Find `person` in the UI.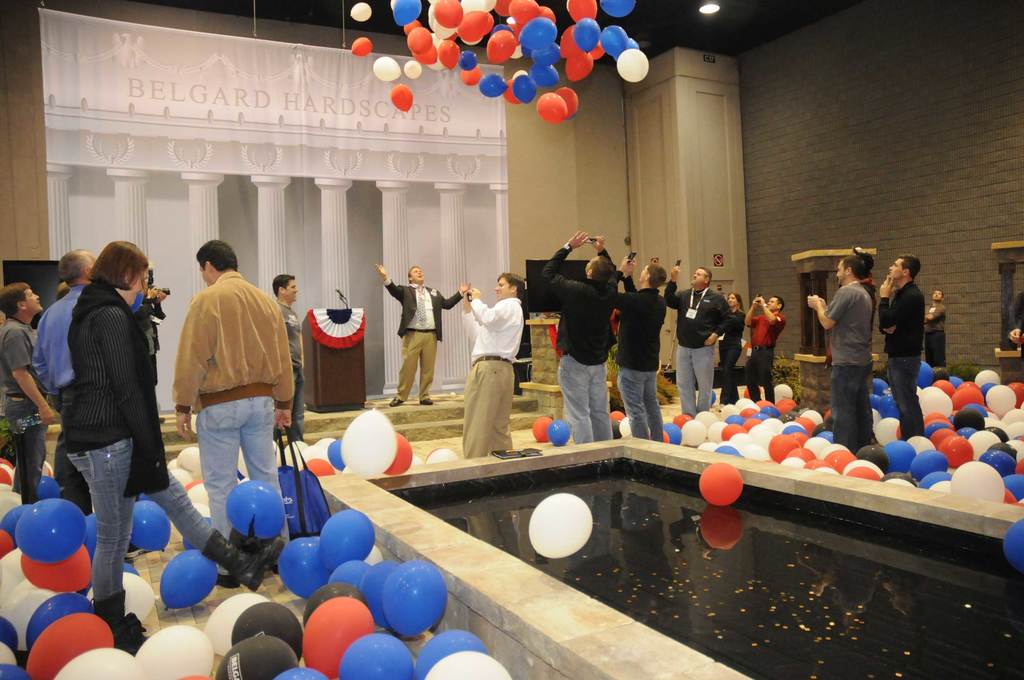
UI element at 809:248:875:451.
